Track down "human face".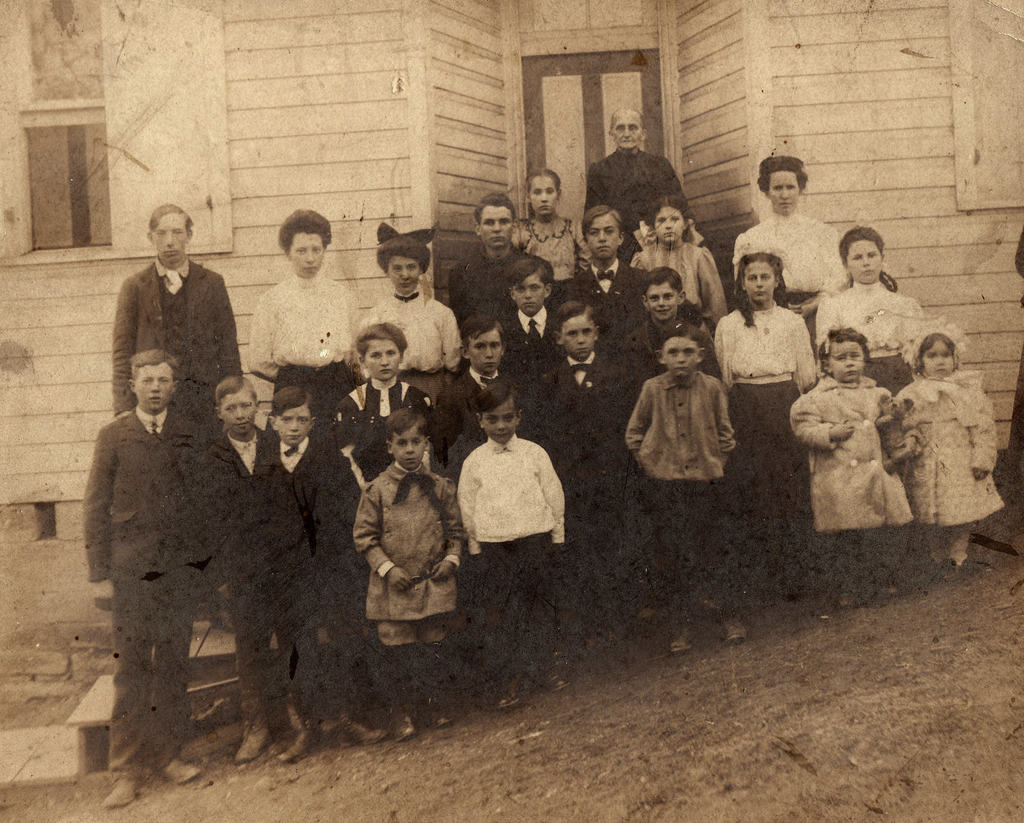
Tracked to BBox(468, 327, 502, 373).
